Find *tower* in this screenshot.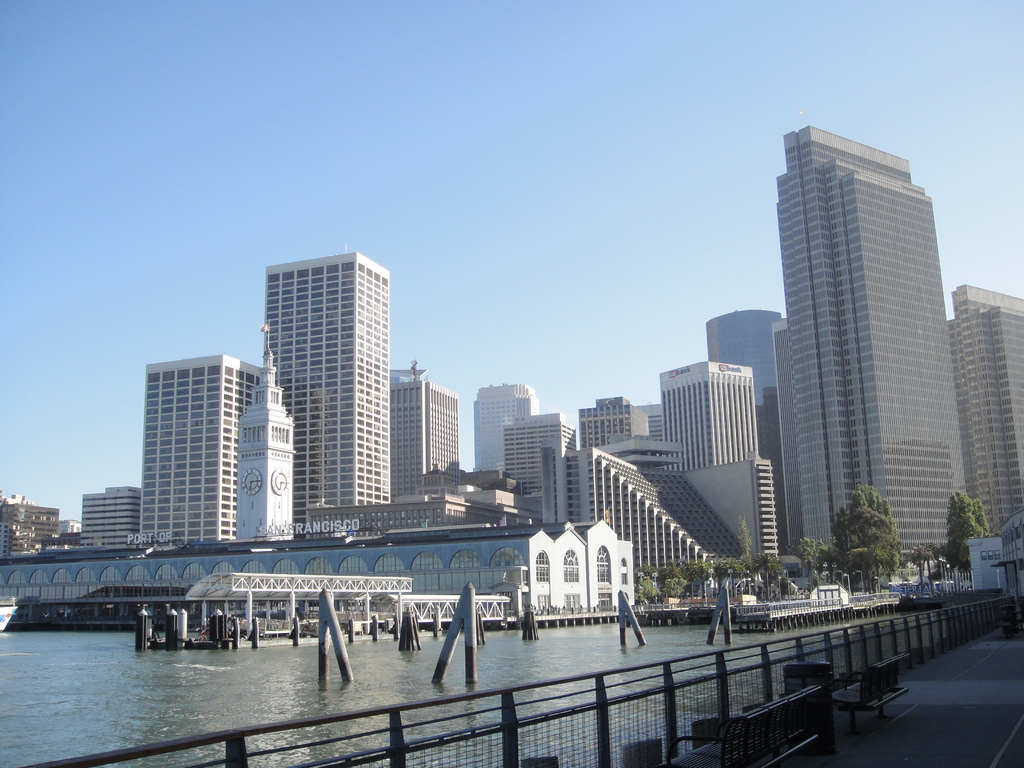
The bounding box for *tower* is 234 352 293 556.
